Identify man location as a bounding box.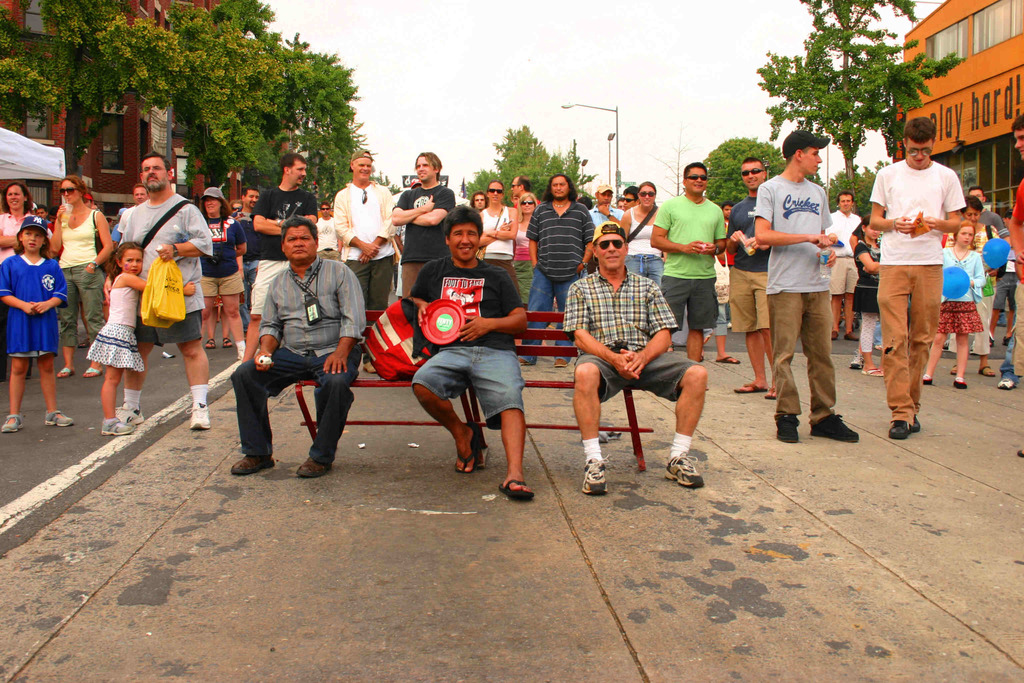
232/226/356/480.
